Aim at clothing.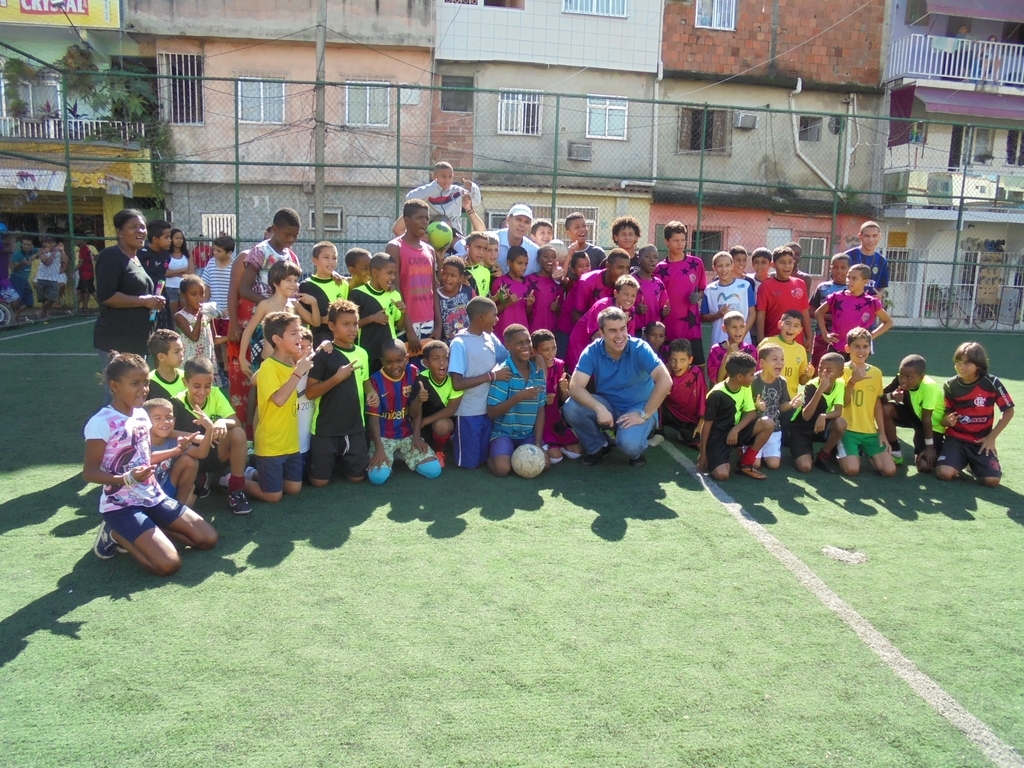
Aimed at 568 293 633 367.
